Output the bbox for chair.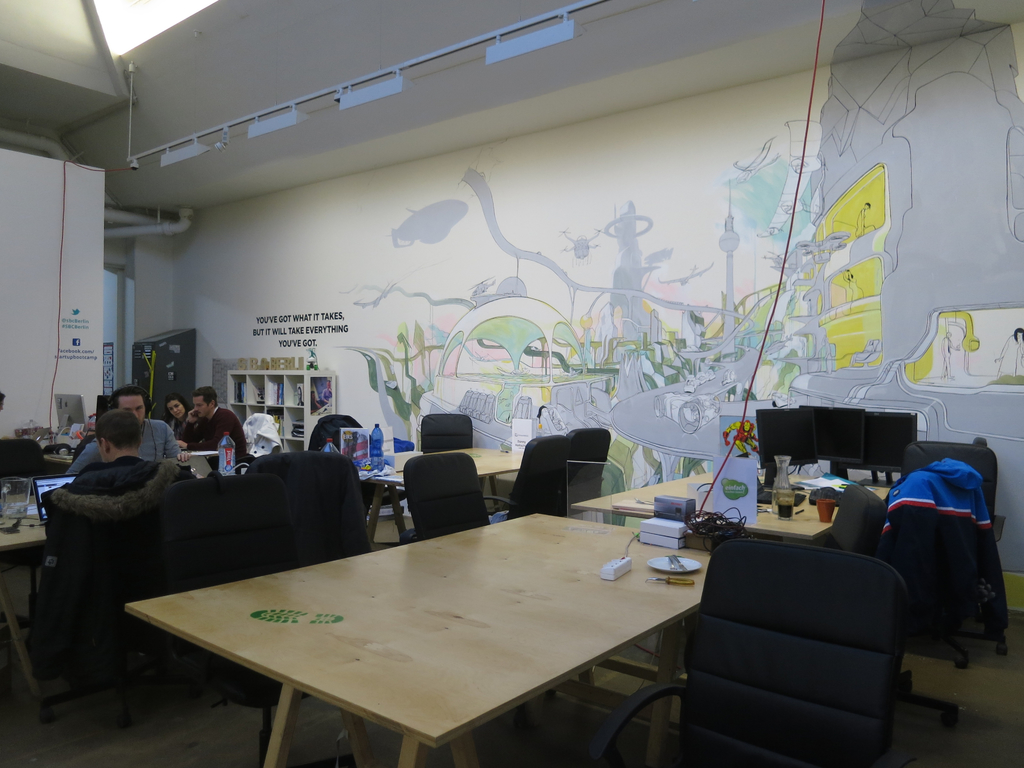
x1=811 y1=483 x2=890 y2=548.
